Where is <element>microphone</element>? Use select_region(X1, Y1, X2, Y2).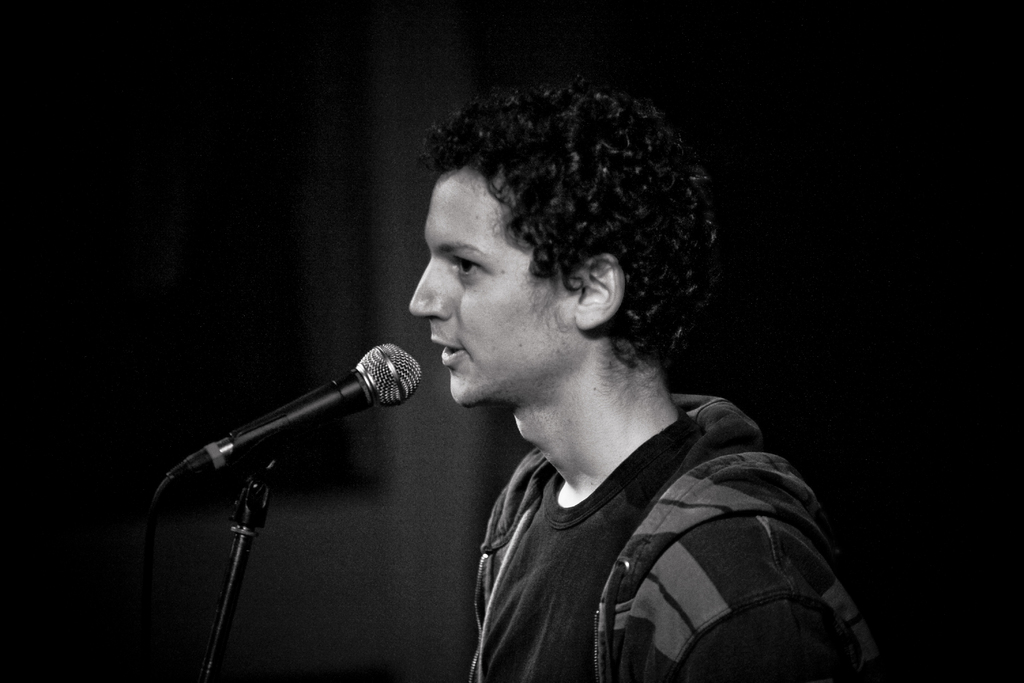
select_region(171, 343, 426, 494).
